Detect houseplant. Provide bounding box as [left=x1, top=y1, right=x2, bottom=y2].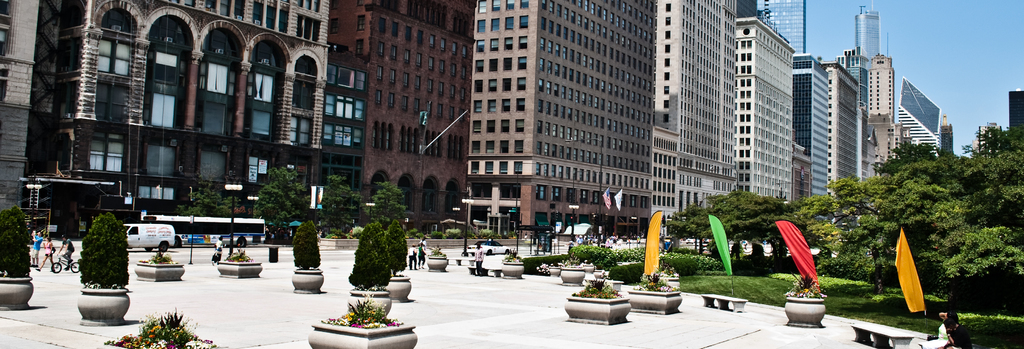
[left=341, top=216, right=394, bottom=321].
